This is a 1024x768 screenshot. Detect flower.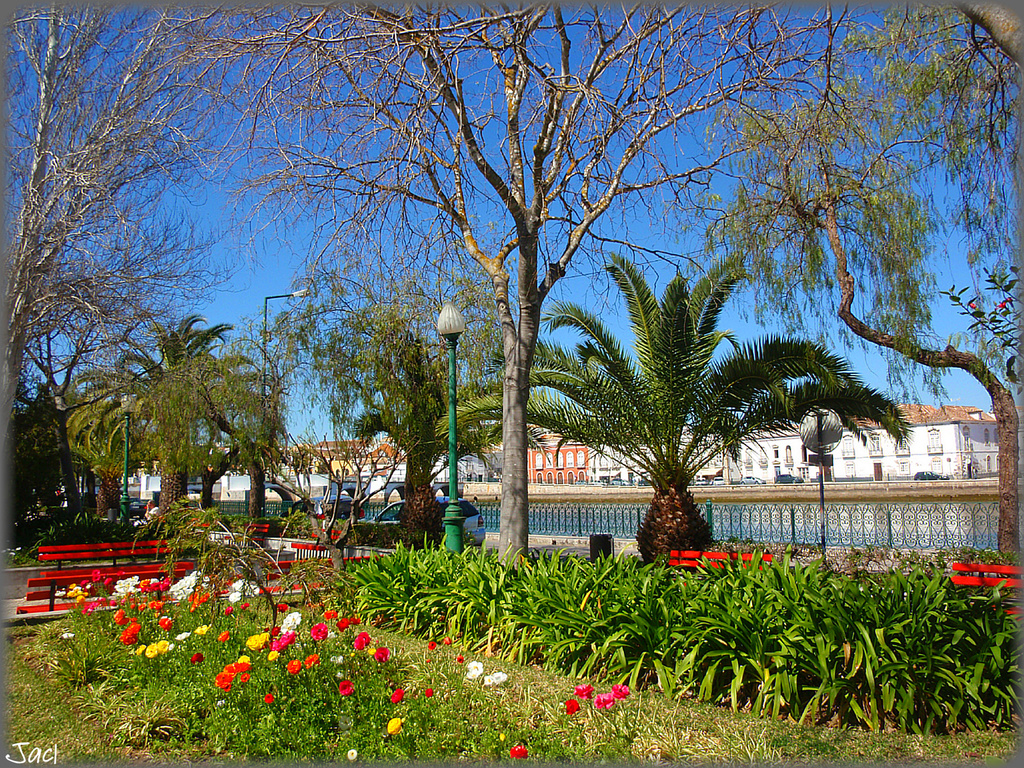
175, 630, 188, 641.
